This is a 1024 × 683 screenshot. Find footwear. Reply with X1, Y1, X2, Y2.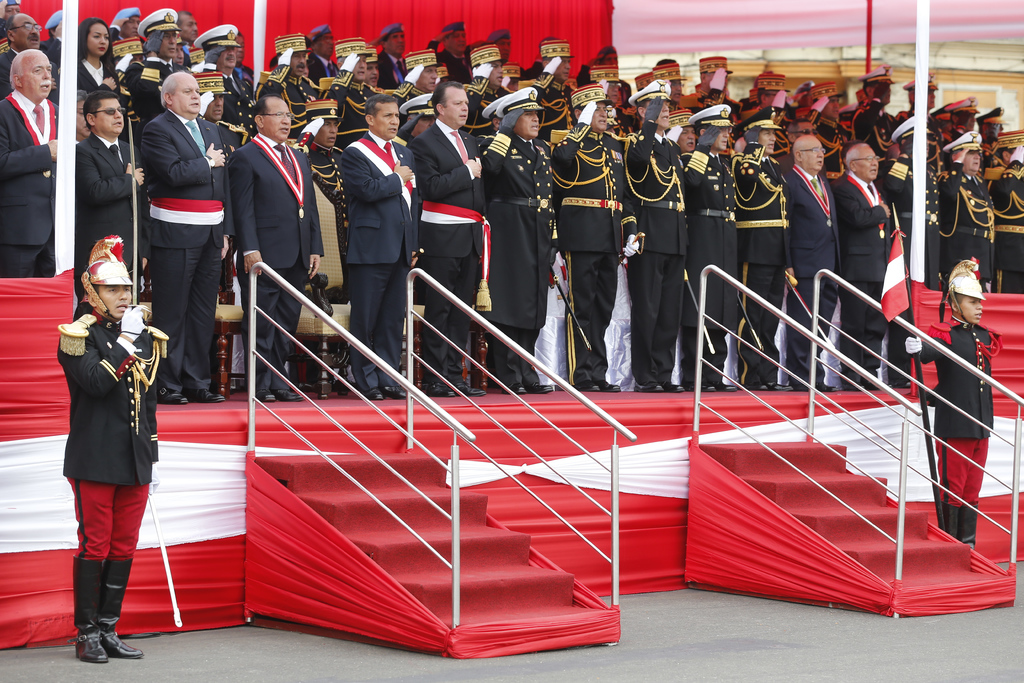
582, 375, 618, 388.
